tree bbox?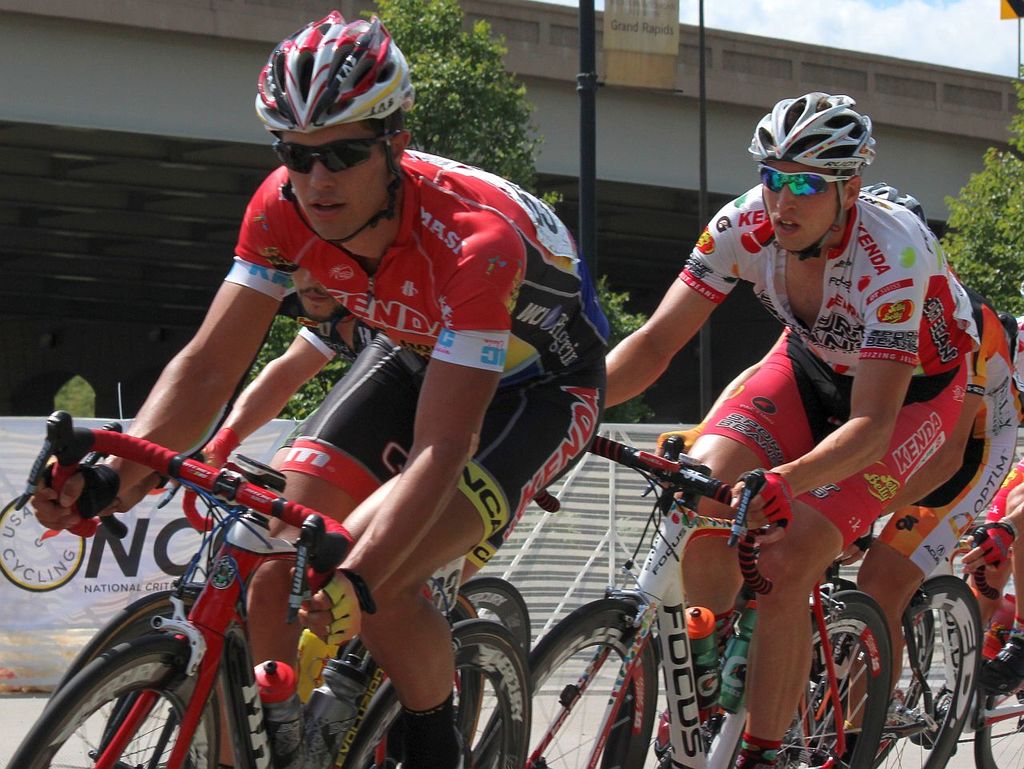
box=[249, 5, 649, 443]
